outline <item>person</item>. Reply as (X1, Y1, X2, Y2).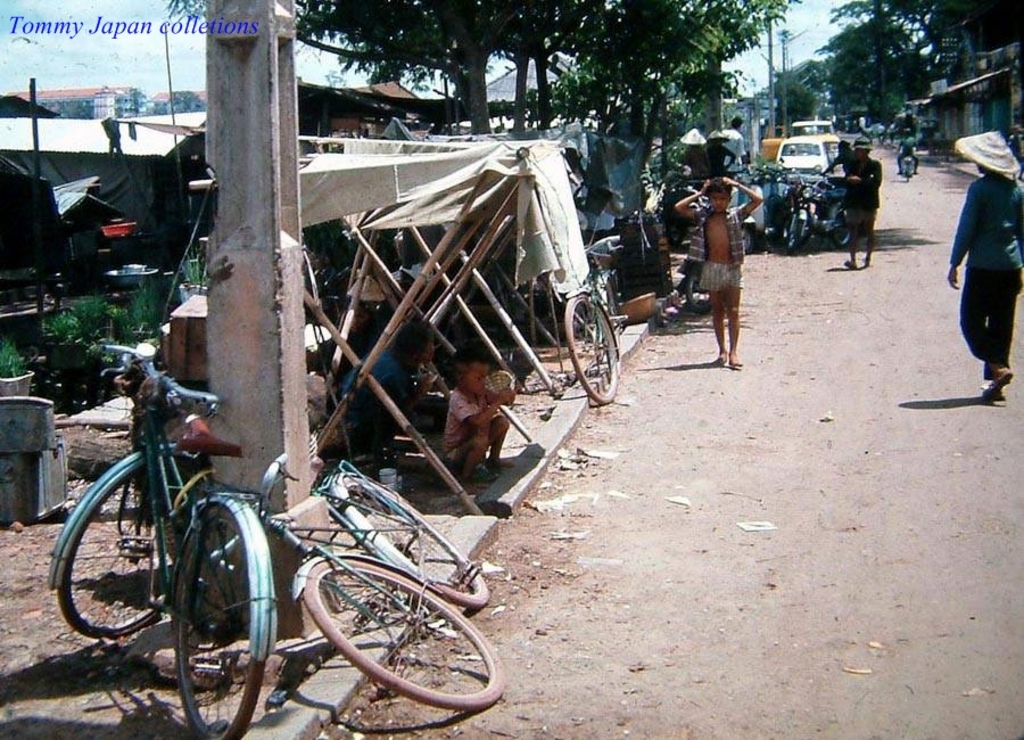
(675, 174, 766, 368).
